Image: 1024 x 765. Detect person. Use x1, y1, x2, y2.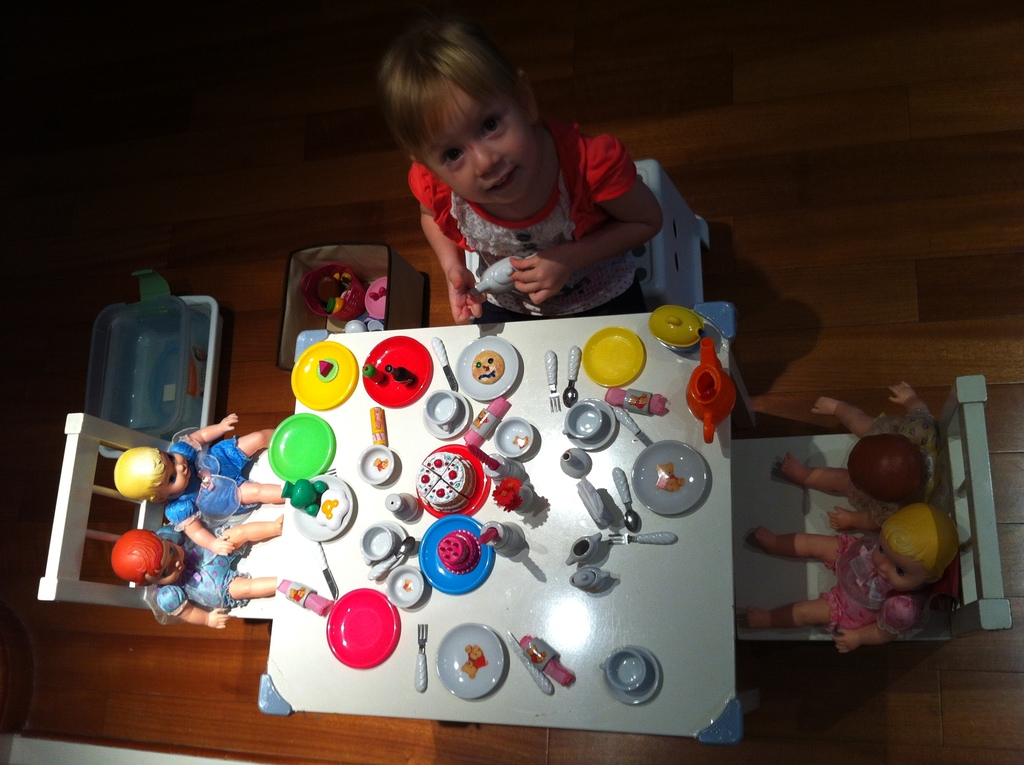
383, 12, 668, 328.
